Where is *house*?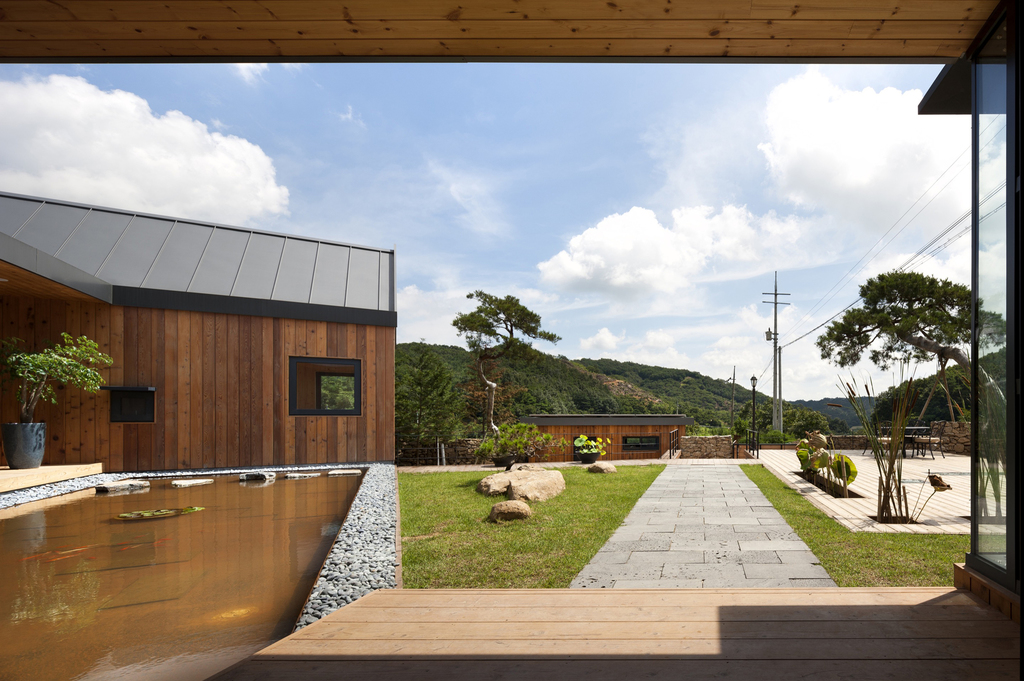
{"left": 0, "top": 0, "right": 1023, "bottom": 680}.
